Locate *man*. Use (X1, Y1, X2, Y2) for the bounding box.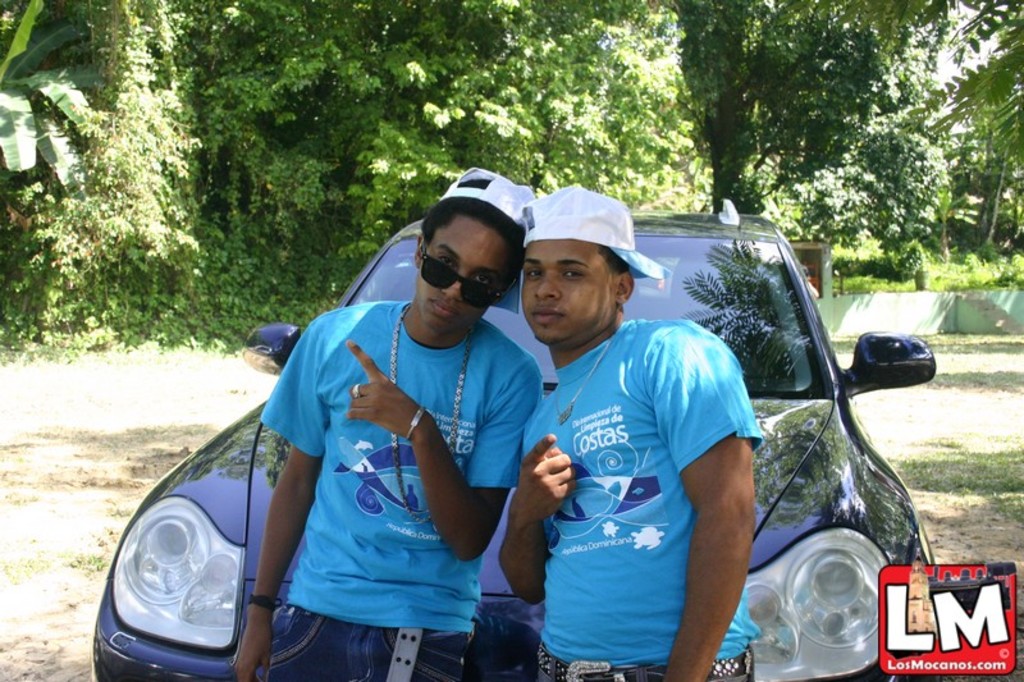
(488, 202, 768, 681).
